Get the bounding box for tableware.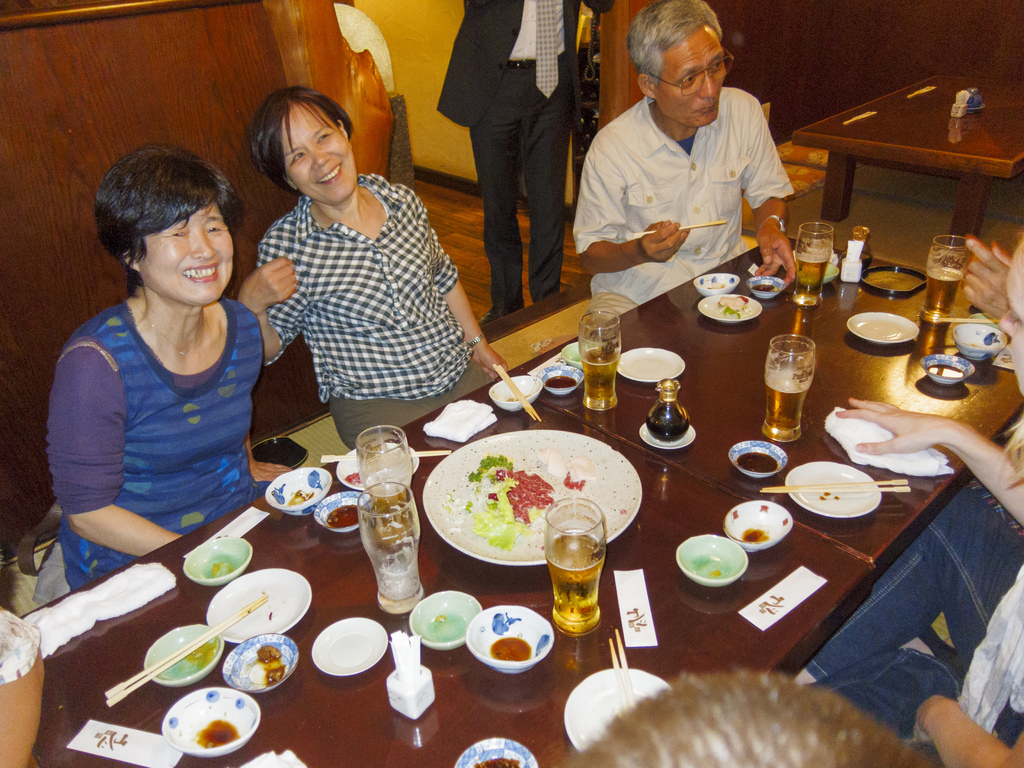
488 374 542 413.
